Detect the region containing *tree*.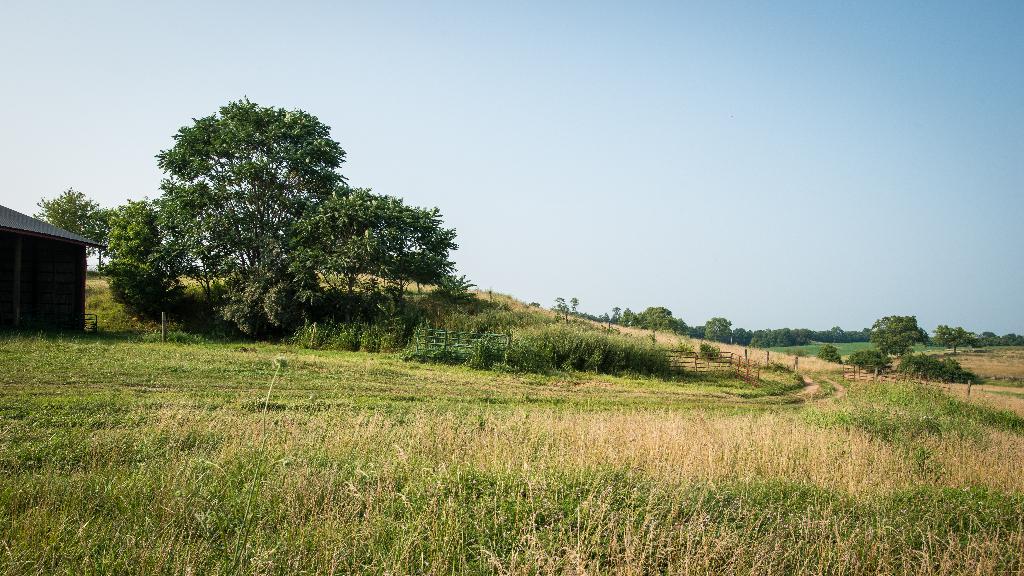
x1=769, y1=329, x2=782, y2=348.
